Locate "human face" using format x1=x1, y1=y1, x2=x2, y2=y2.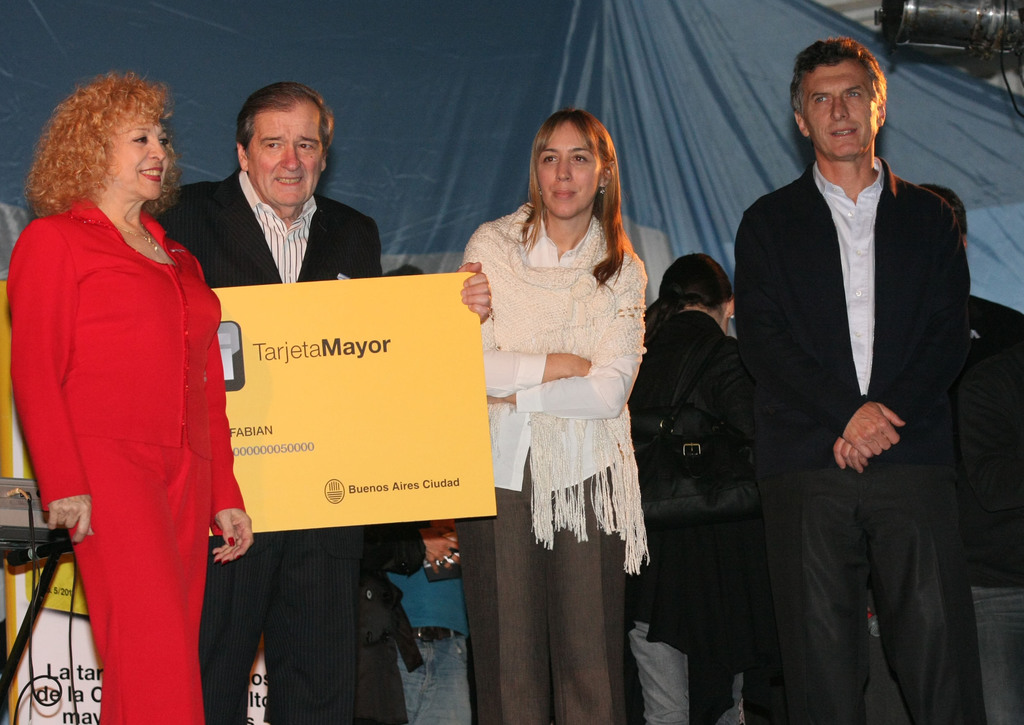
x1=540, y1=123, x2=599, y2=217.
